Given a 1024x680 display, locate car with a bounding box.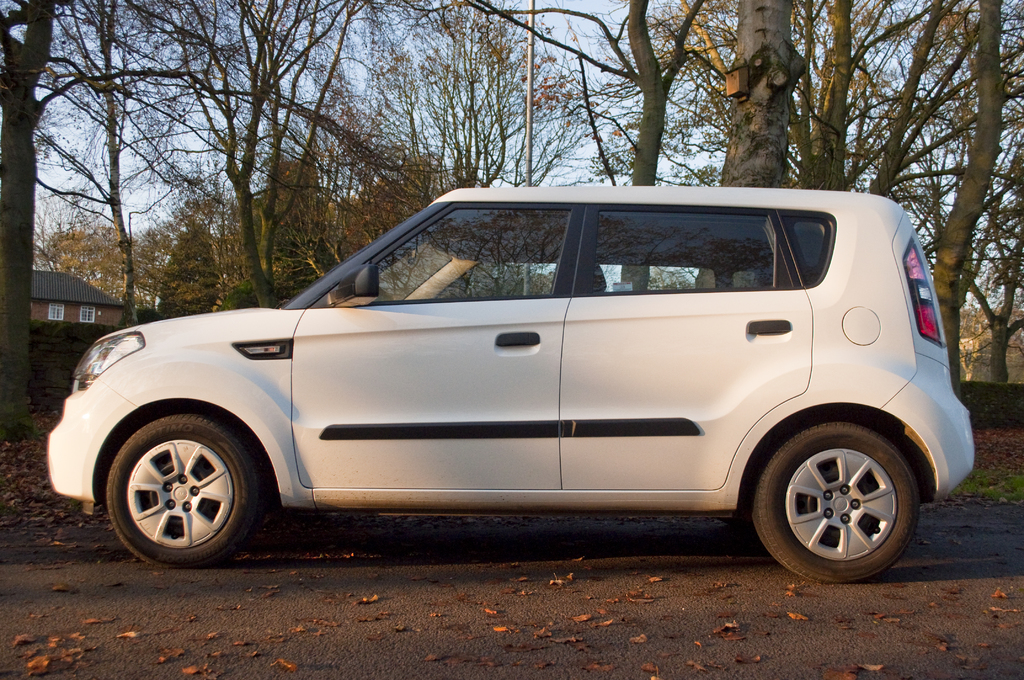
Located: region(76, 187, 986, 593).
